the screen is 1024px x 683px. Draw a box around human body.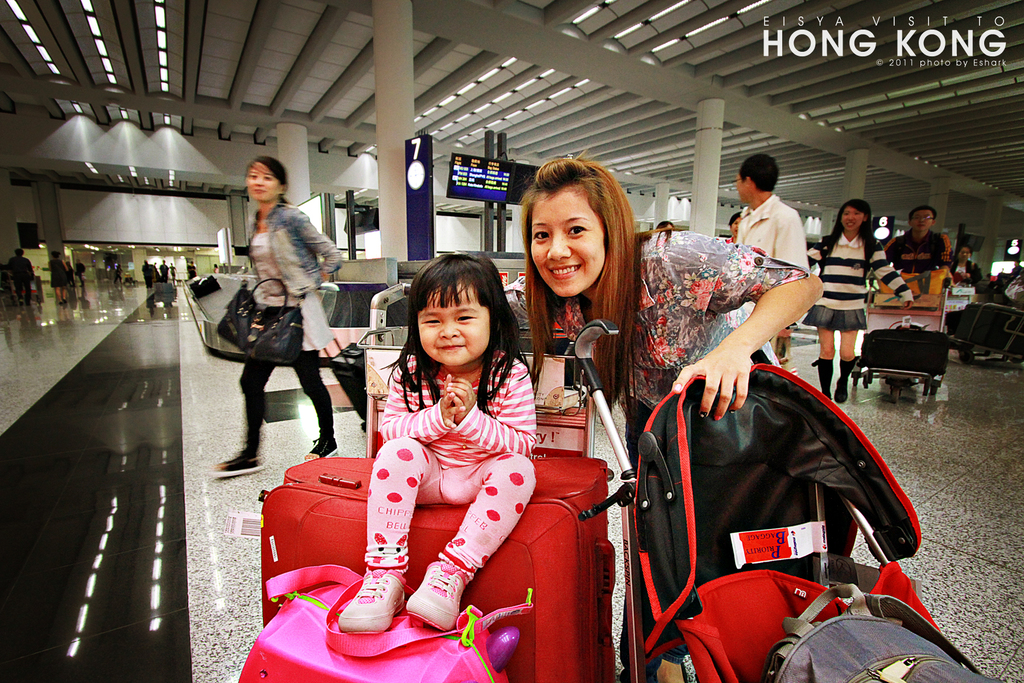
<bbox>333, 342, 540, 637</bbox>.
